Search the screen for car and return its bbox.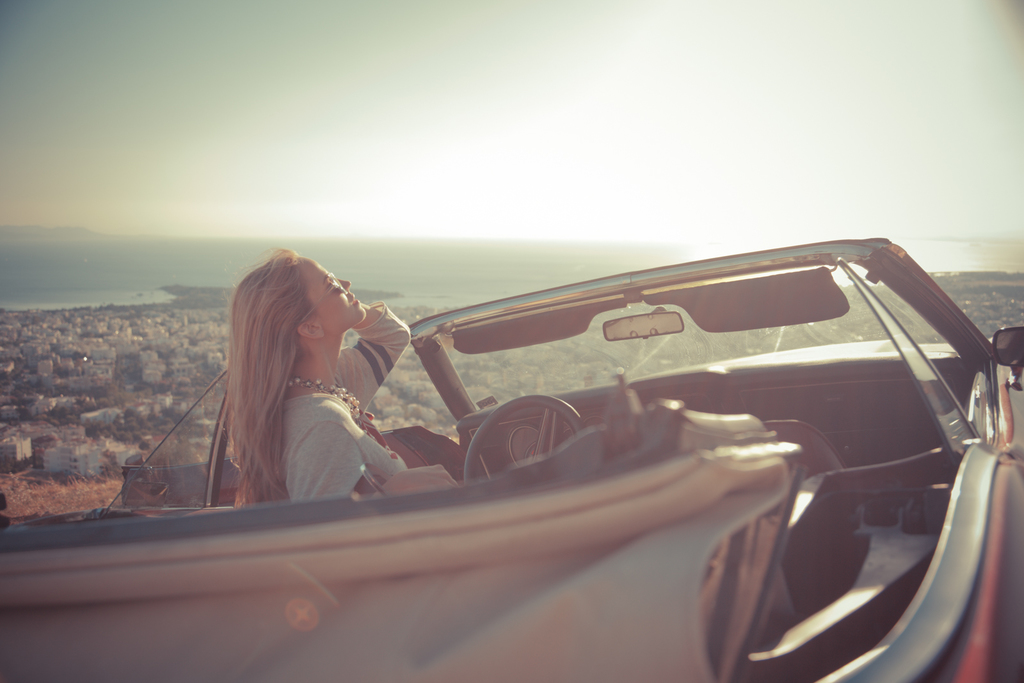
Found: [101,221,1003,671].
